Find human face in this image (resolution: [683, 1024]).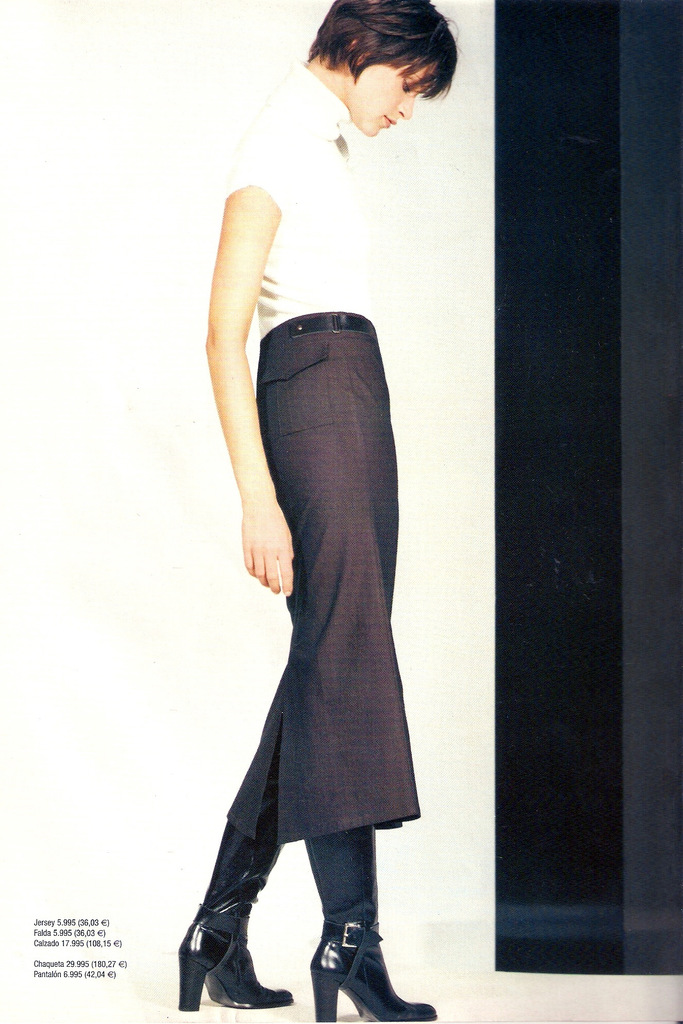
l=350, t=59, r=429, b=132.
